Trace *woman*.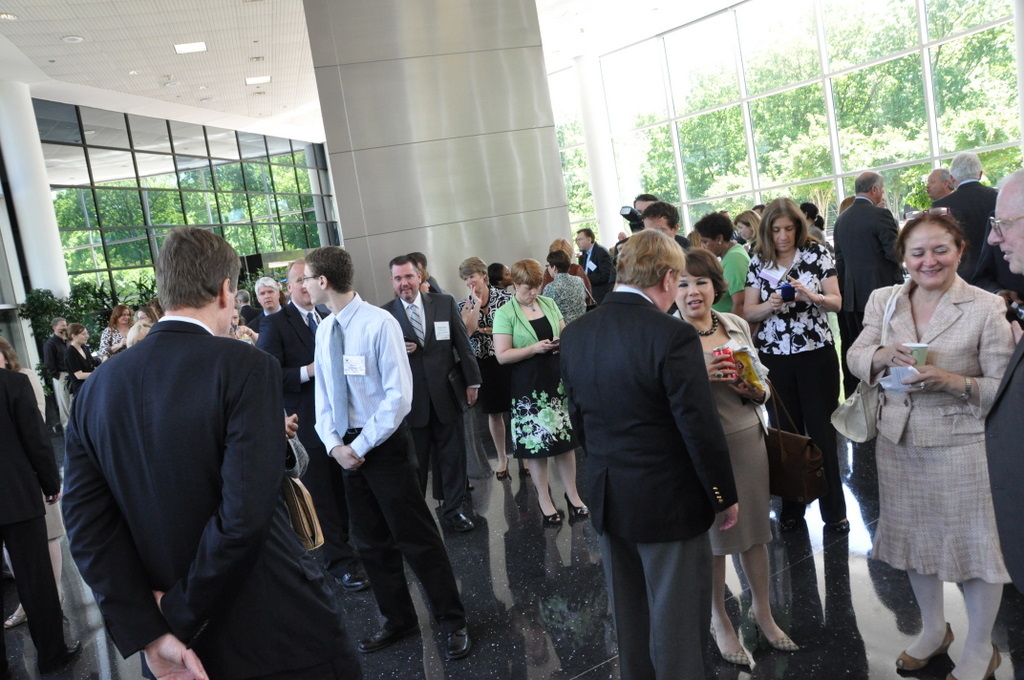
Traced to [845, 197, 1008, 665].
